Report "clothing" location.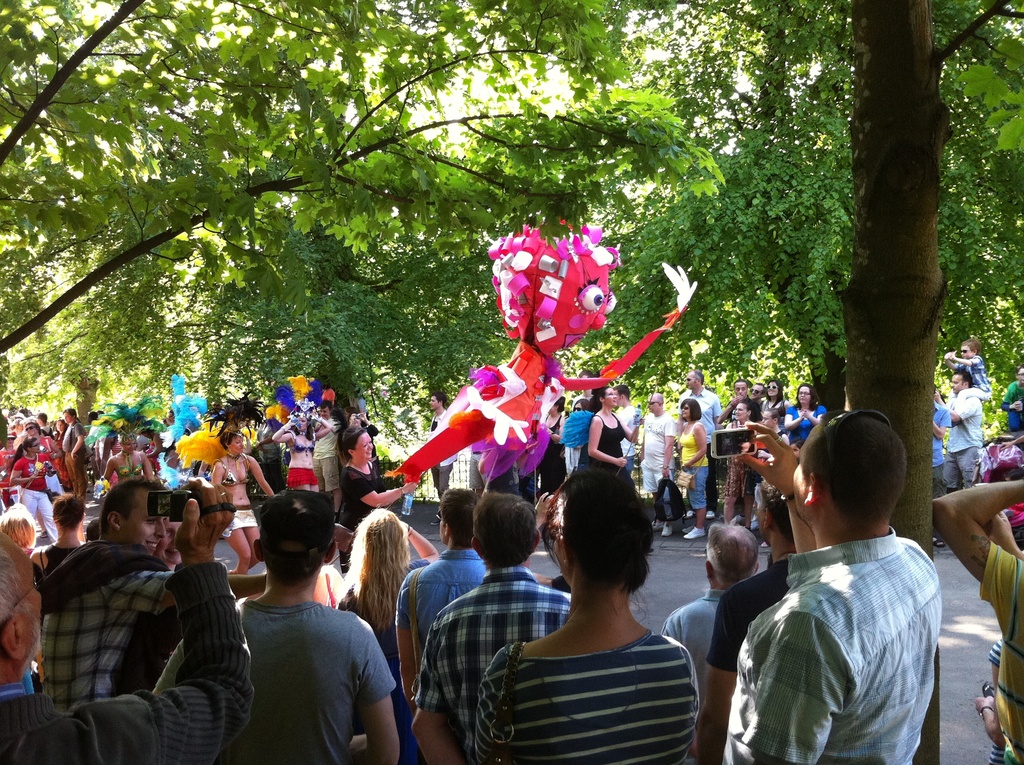
Report: (left=216, top=463, right=253, bottom=488).
